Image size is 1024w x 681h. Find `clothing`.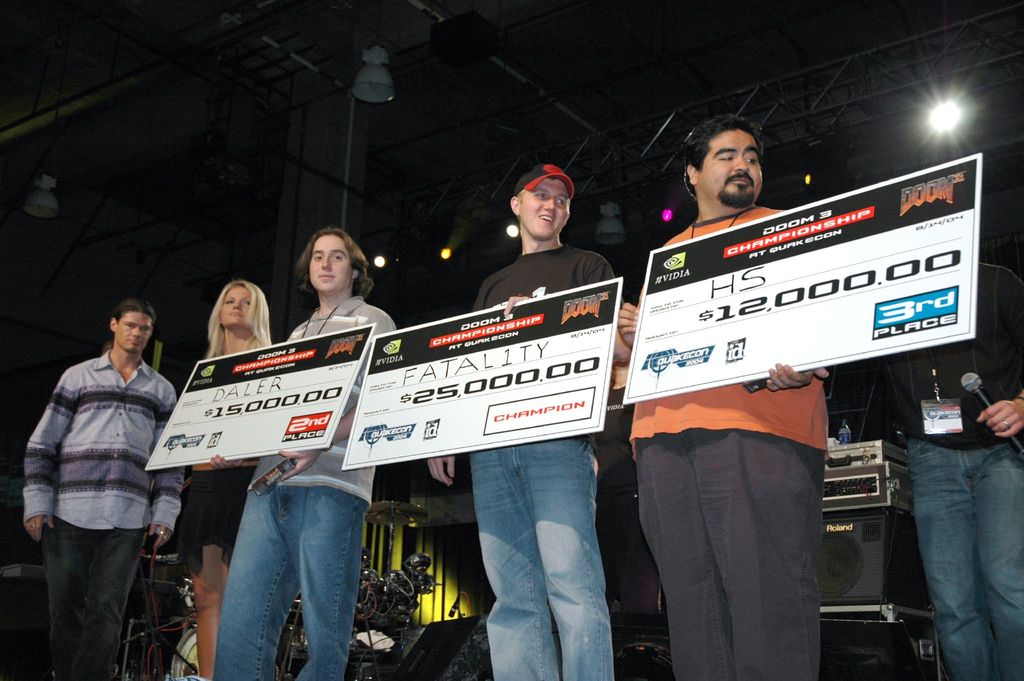
pyautogui.locateOnScreen(626, 197, 828, 677).
